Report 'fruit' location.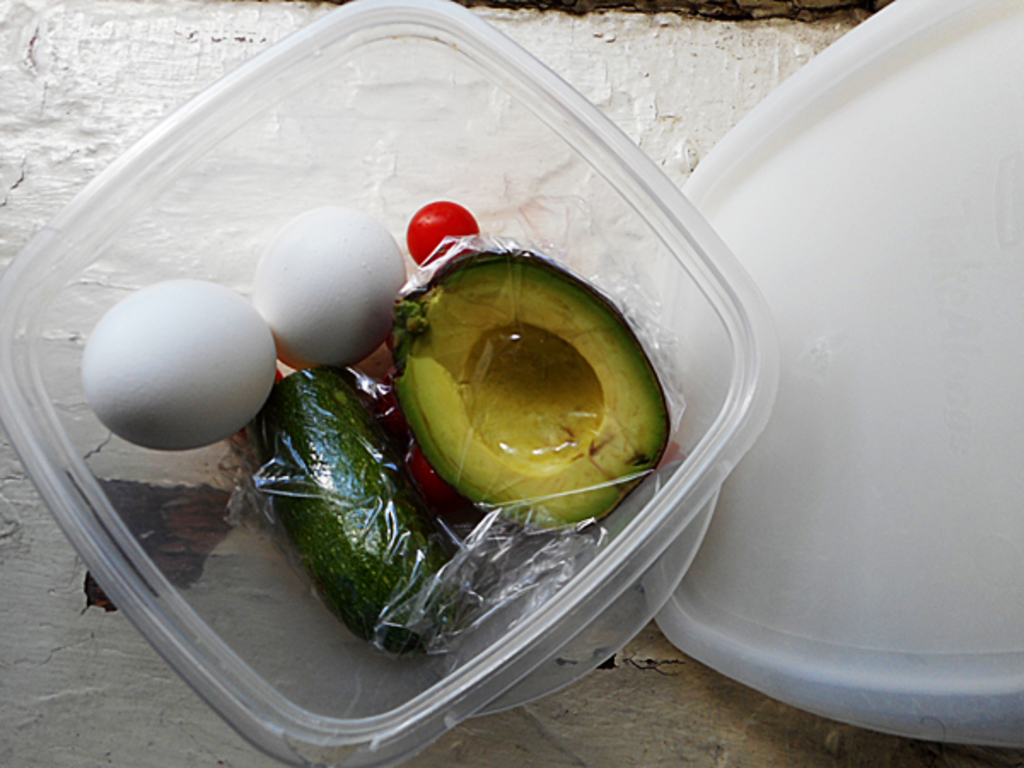
Report: <region>399, 440, 461, 507</region>.
